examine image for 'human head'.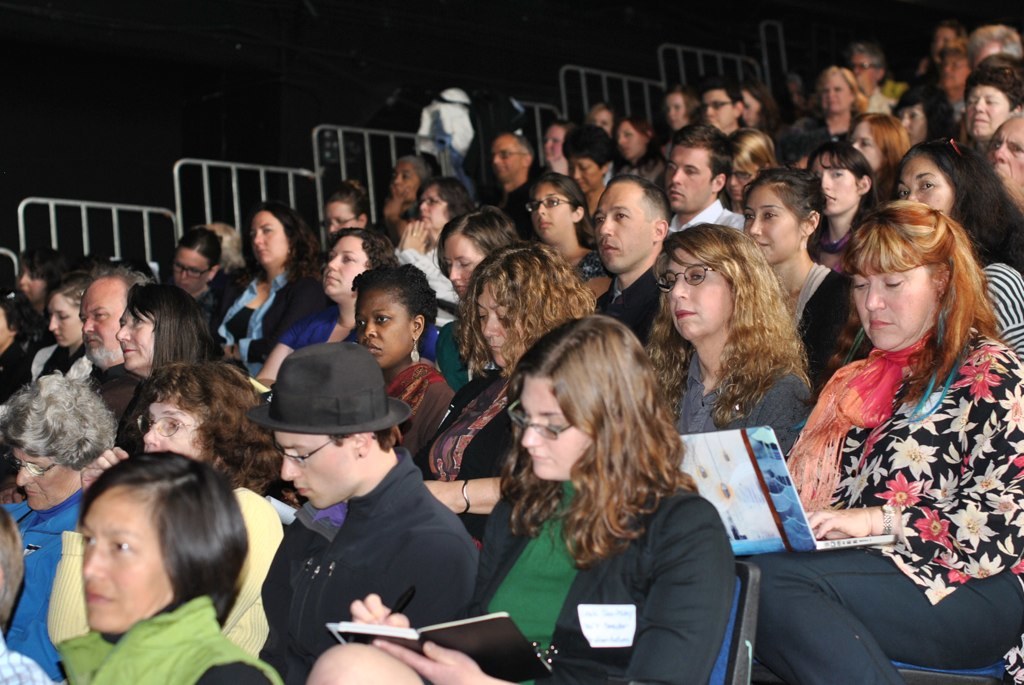
Examination result: [x1=698, y1=79, x2=740, y2=130].
